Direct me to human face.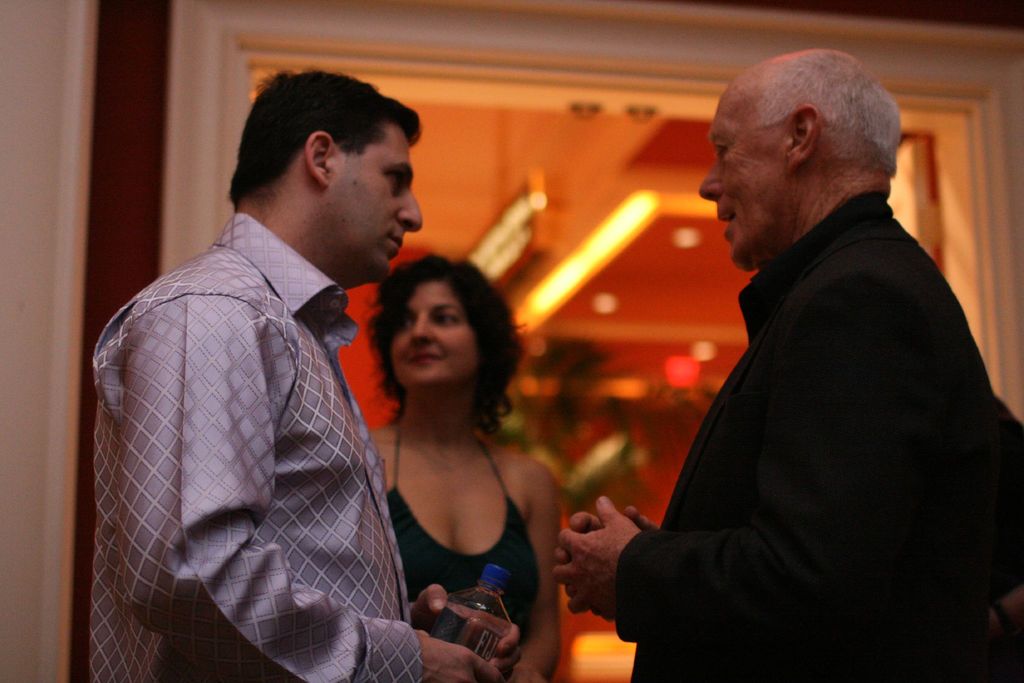
Direction: [690,90,791,273].
